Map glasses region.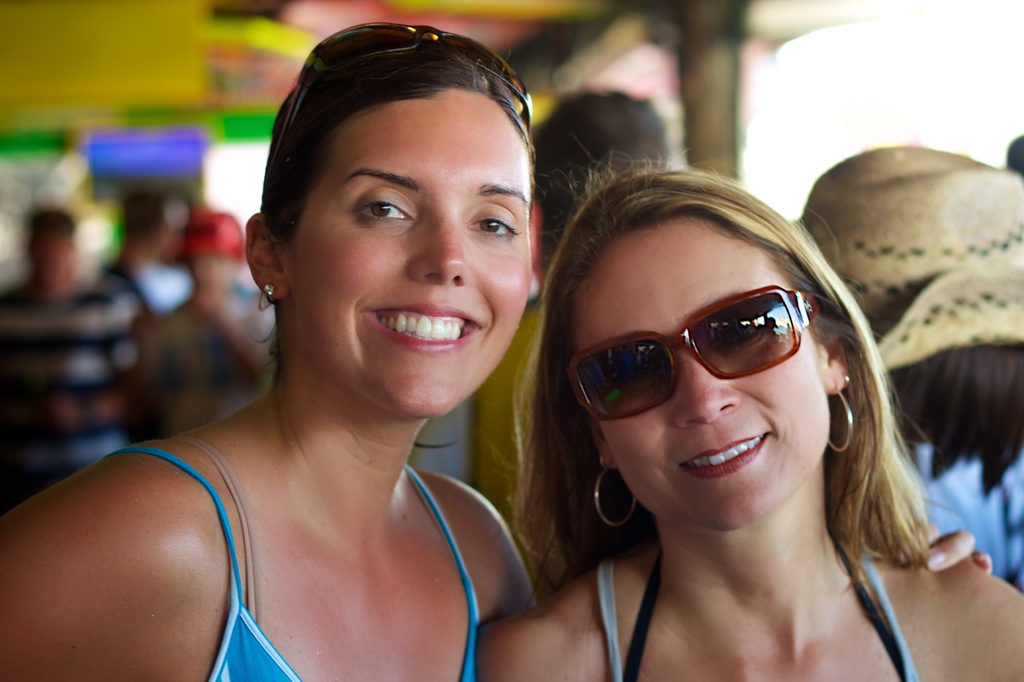
Mapped to rect(588, 294, 835, 411).
